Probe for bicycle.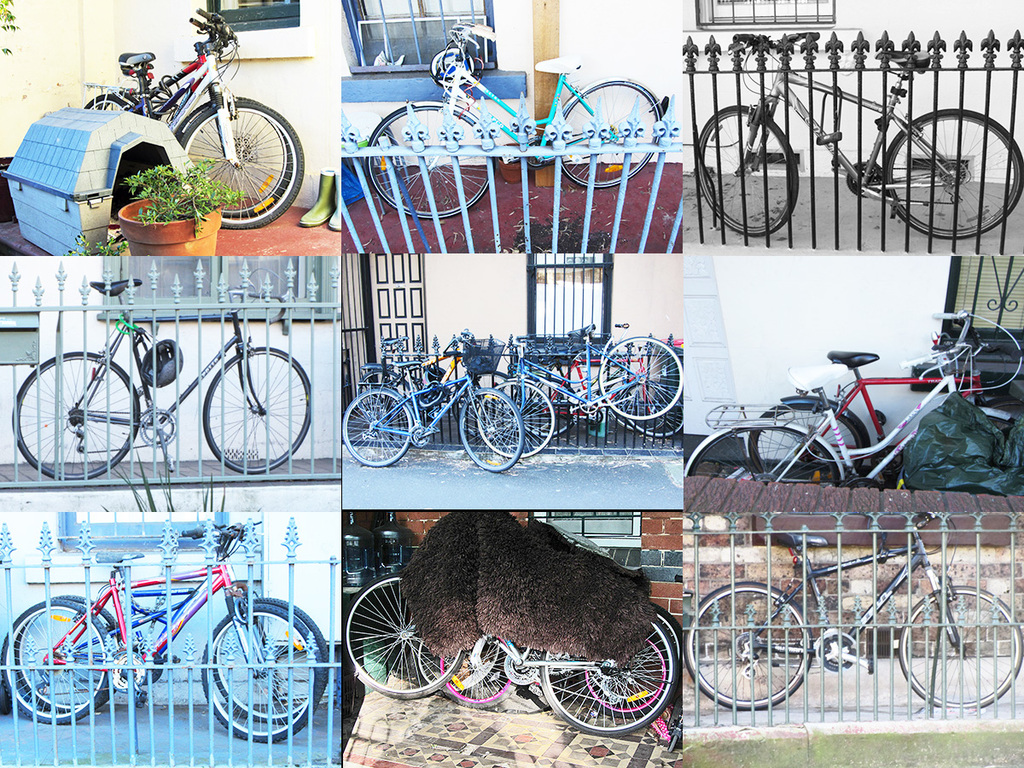
Probe result: box=[685, 317, 1023, 478].
